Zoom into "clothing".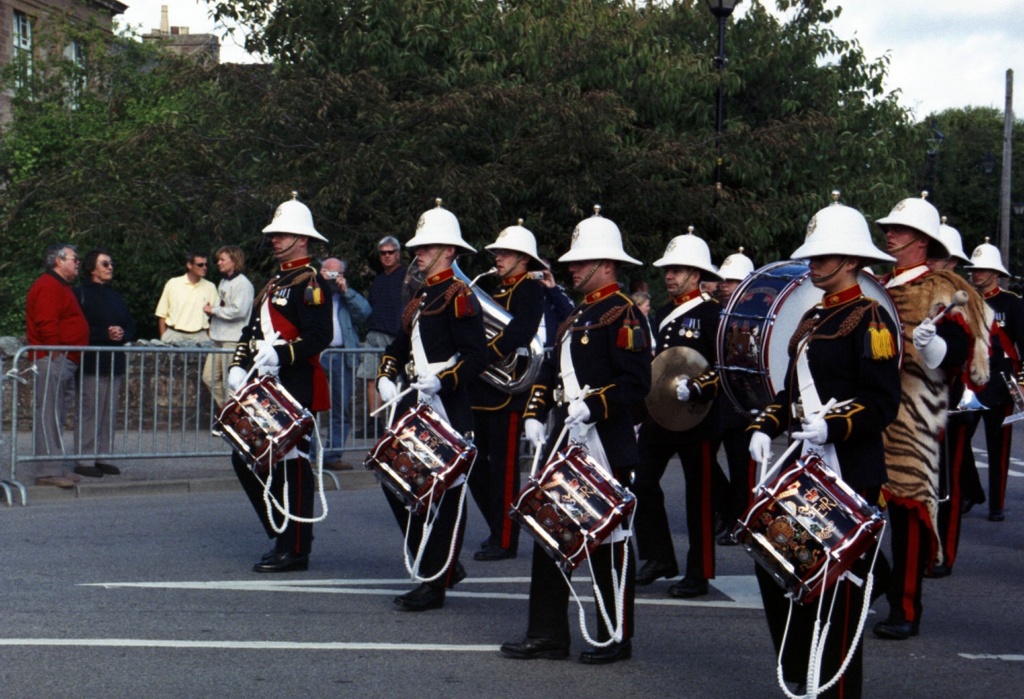
Zoom target: Rect(518, 294, 635, 651).
